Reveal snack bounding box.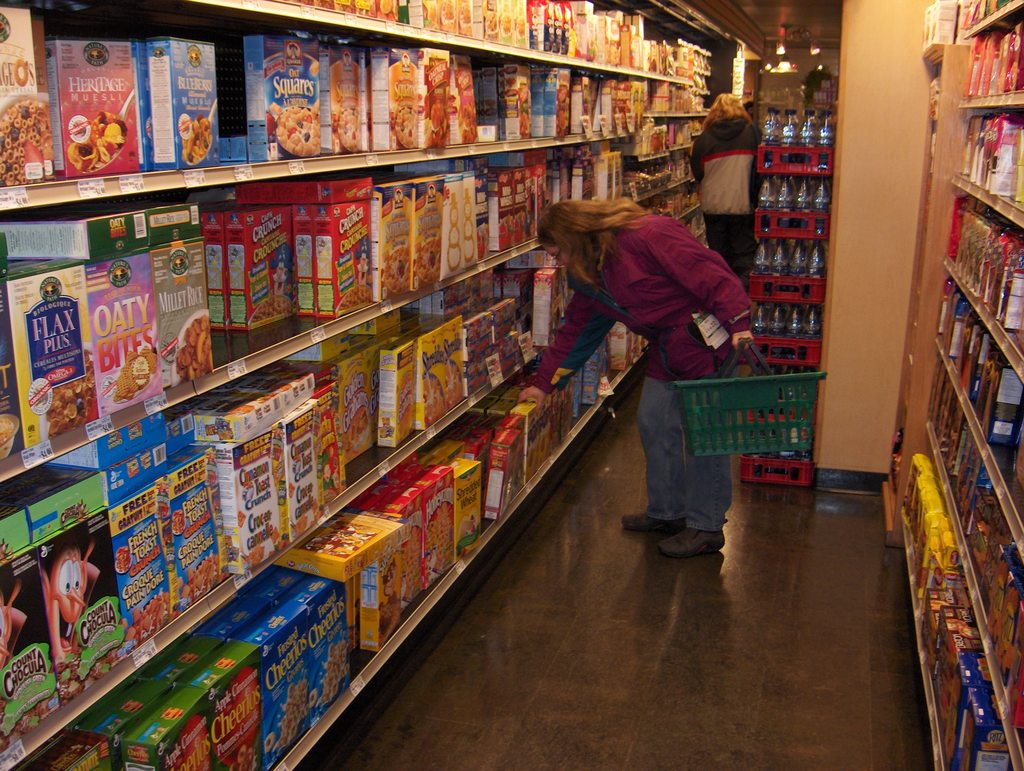
Revealed: 385/246/410/291.
